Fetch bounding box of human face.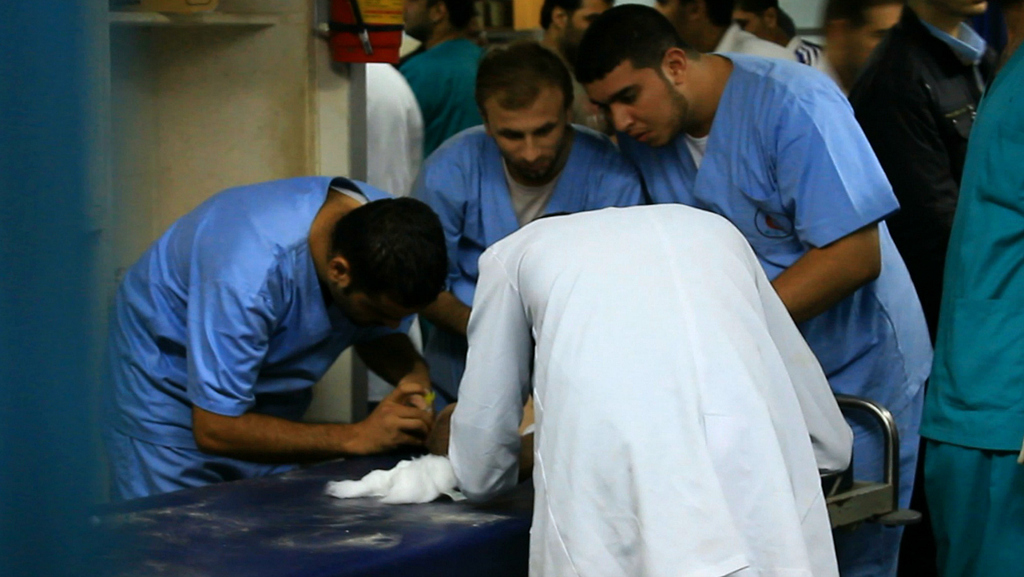
Bbox: detection(562, 0, 616, 56).
